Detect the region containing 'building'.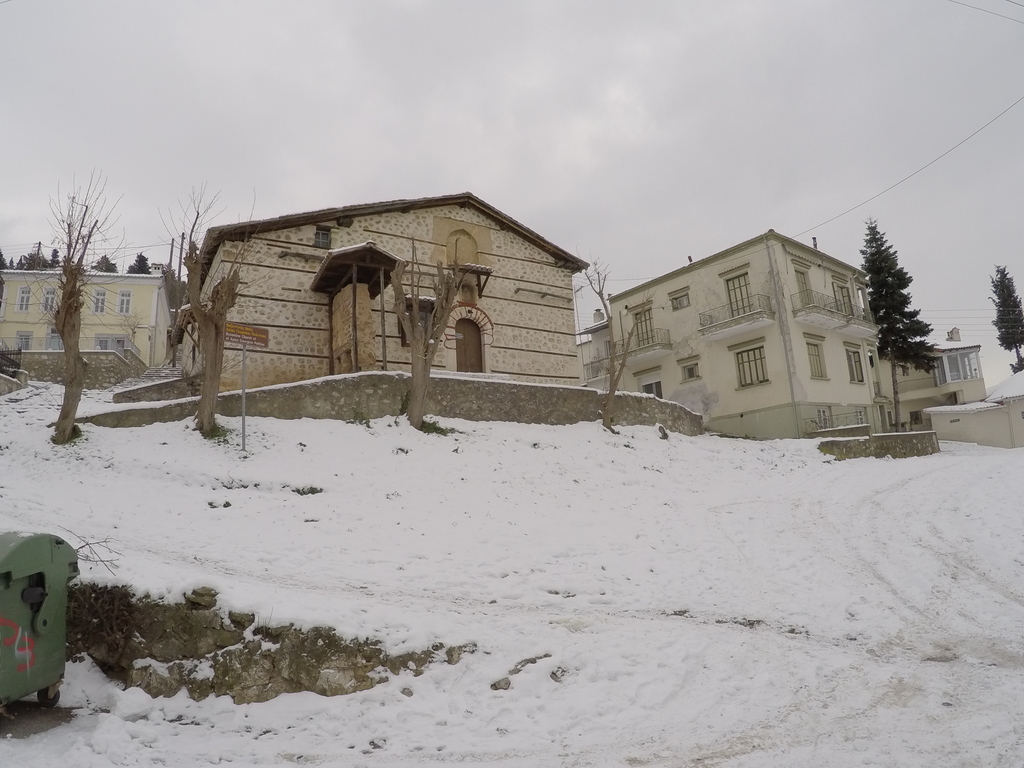
select_region(177, 191, 586, 393).
